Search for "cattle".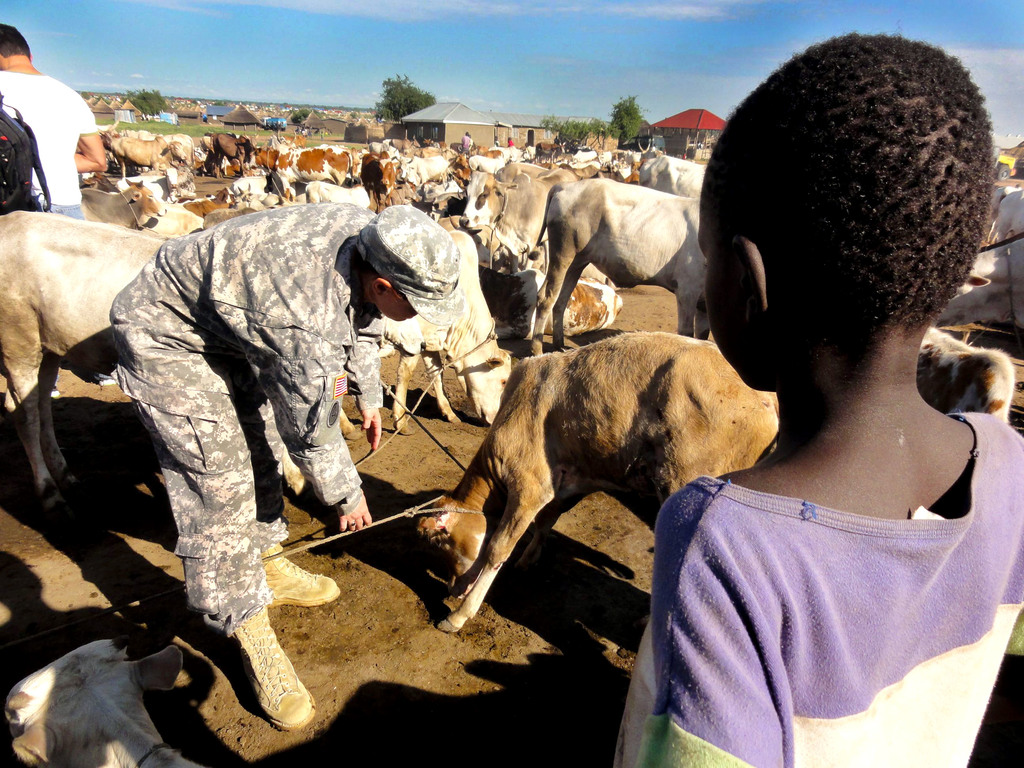
Found at [446,170,626,294].
